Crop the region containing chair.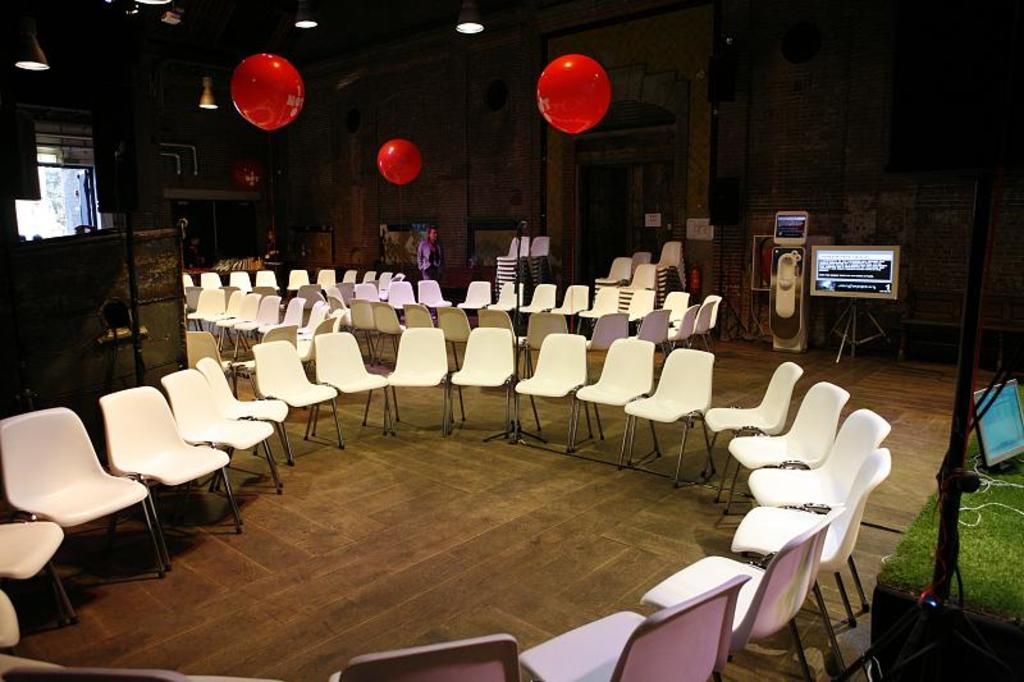
Crop region: box=[328, 640, 513, 681].
